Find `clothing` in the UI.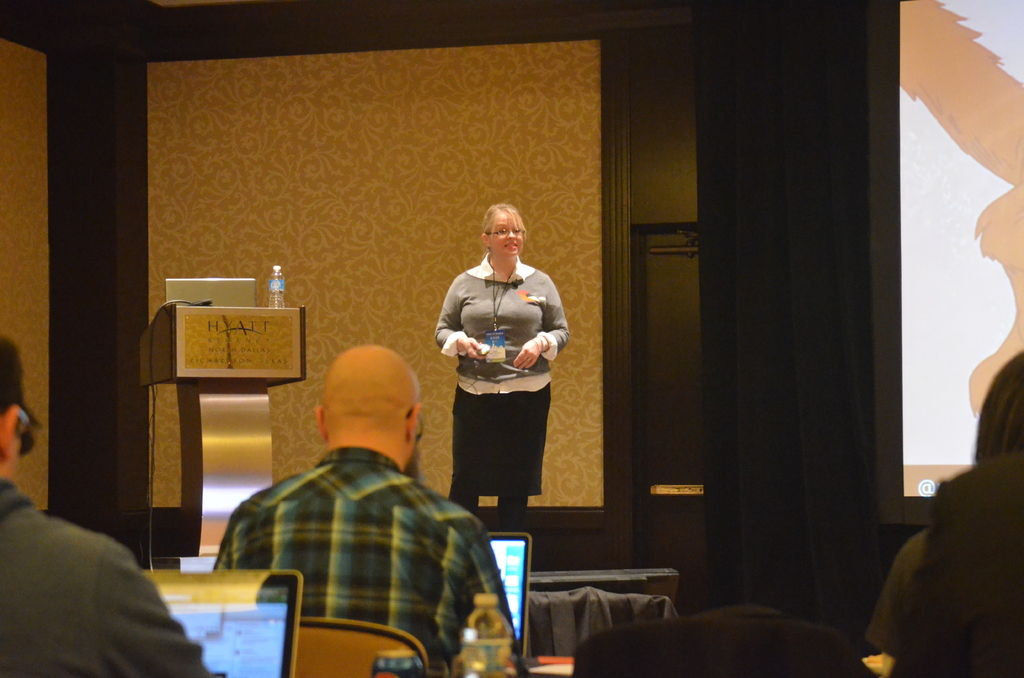
UI element at 899:452:1023:677.
